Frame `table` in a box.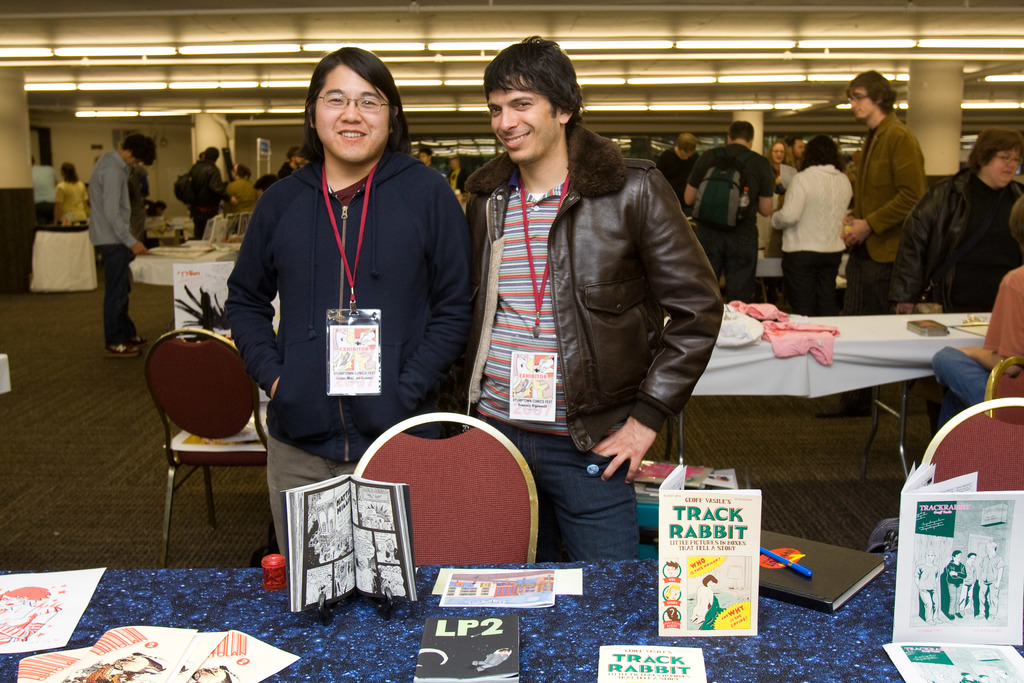
<bbox>0, 556, 1023, 682</bbox>.
